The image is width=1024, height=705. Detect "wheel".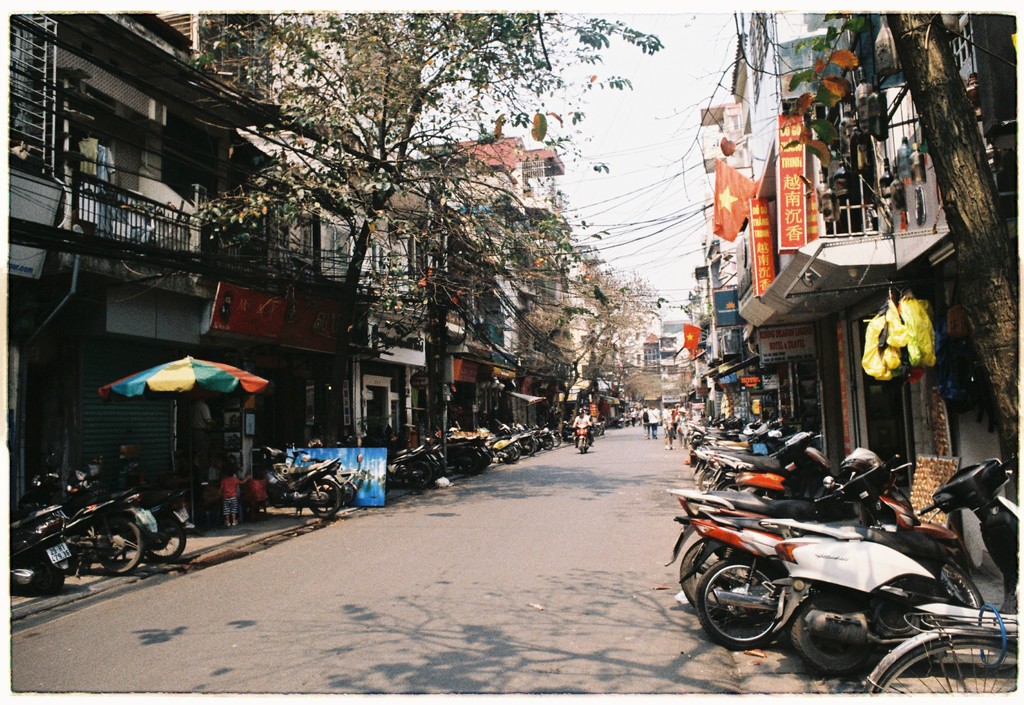
Detection: [x1=795, y1=591, x2=871, y2=684].
